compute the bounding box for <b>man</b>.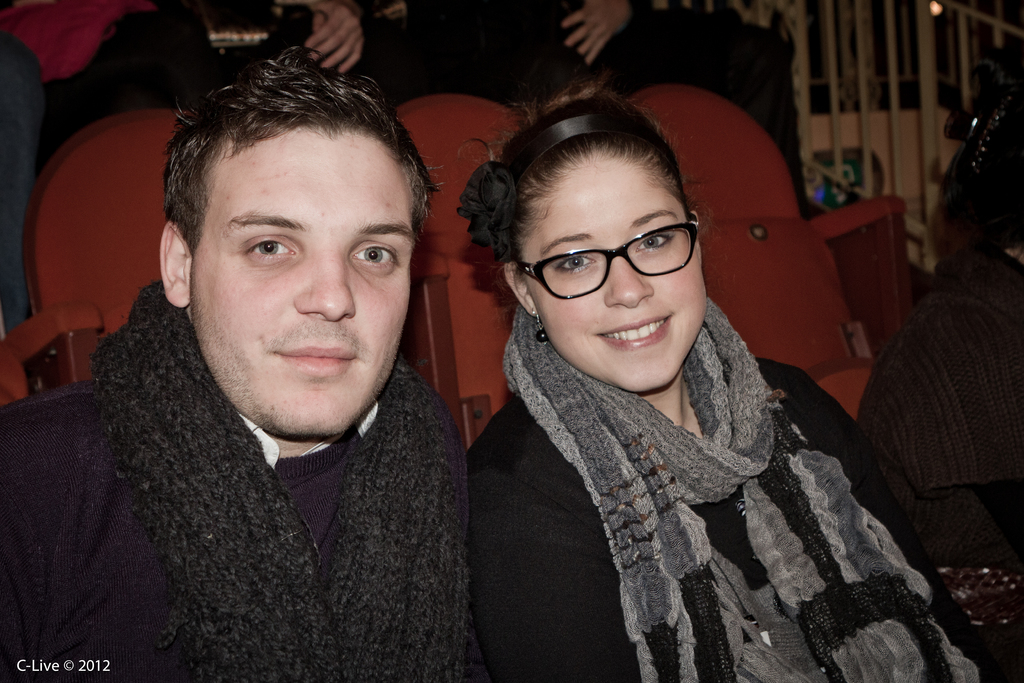
bbox(0, 40, 475, 682).
